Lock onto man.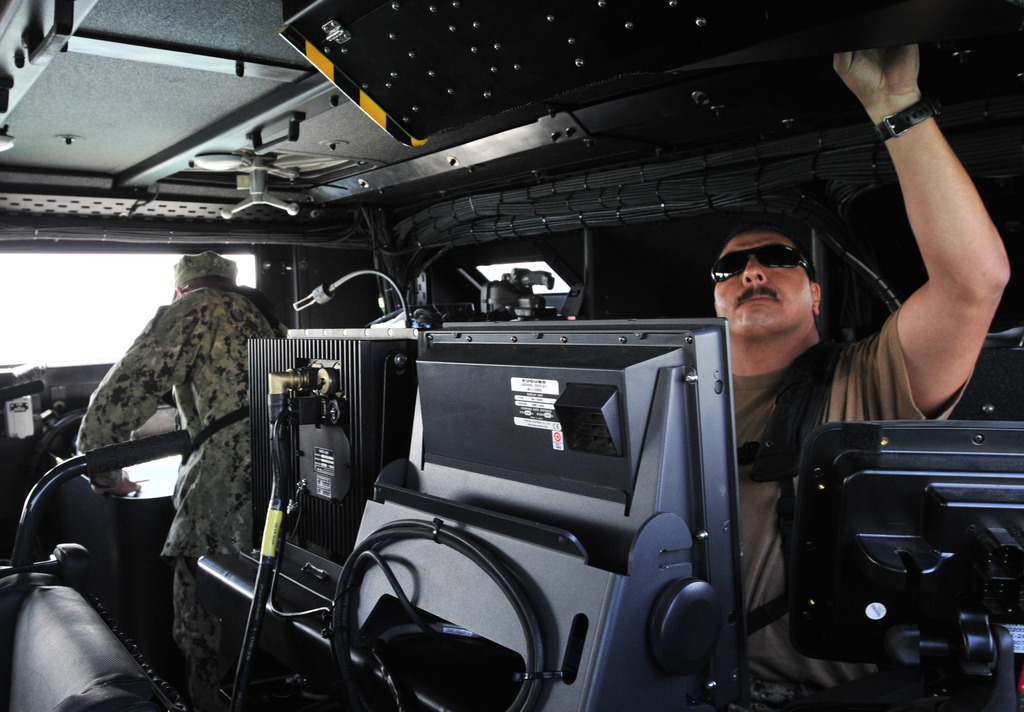
Locked: [703,44,1010,693].
